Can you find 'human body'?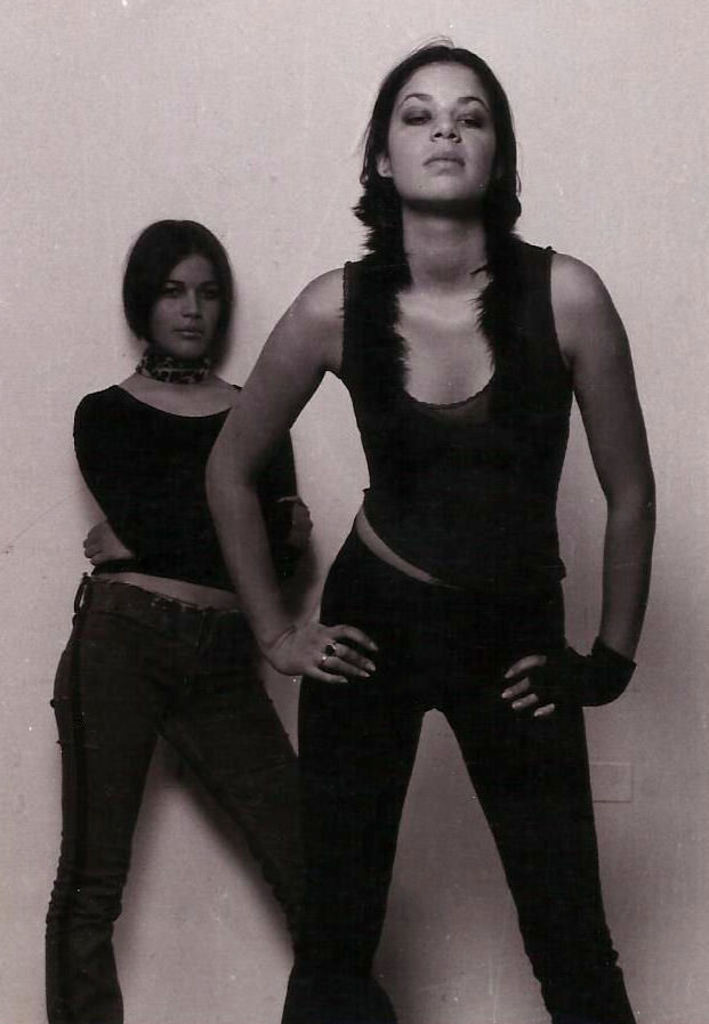
Yes, bounding box: [202,31,653,1023].
